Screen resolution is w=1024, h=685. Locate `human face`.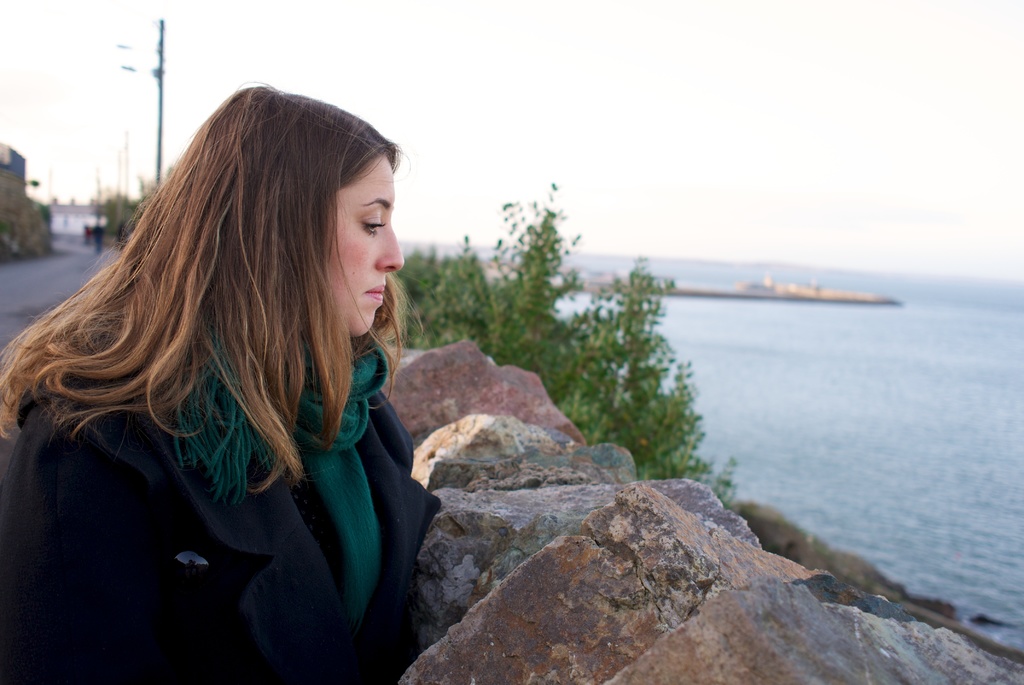
x1=328 y1=156 x2=406 y2=342.
